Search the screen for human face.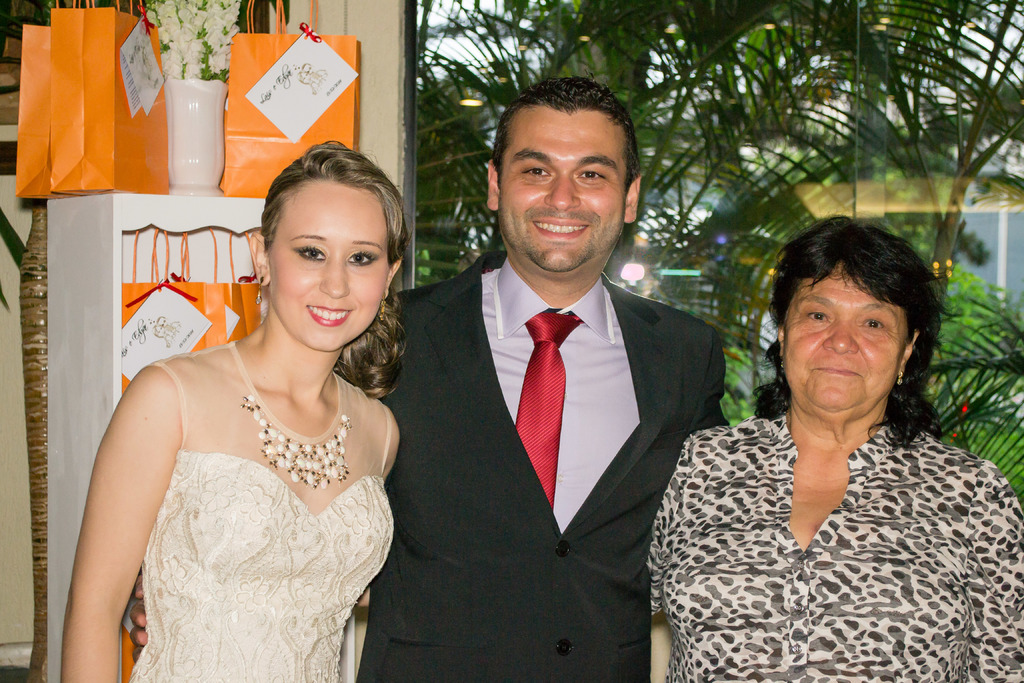
Found at Rect(500, 108, 628, 273).
